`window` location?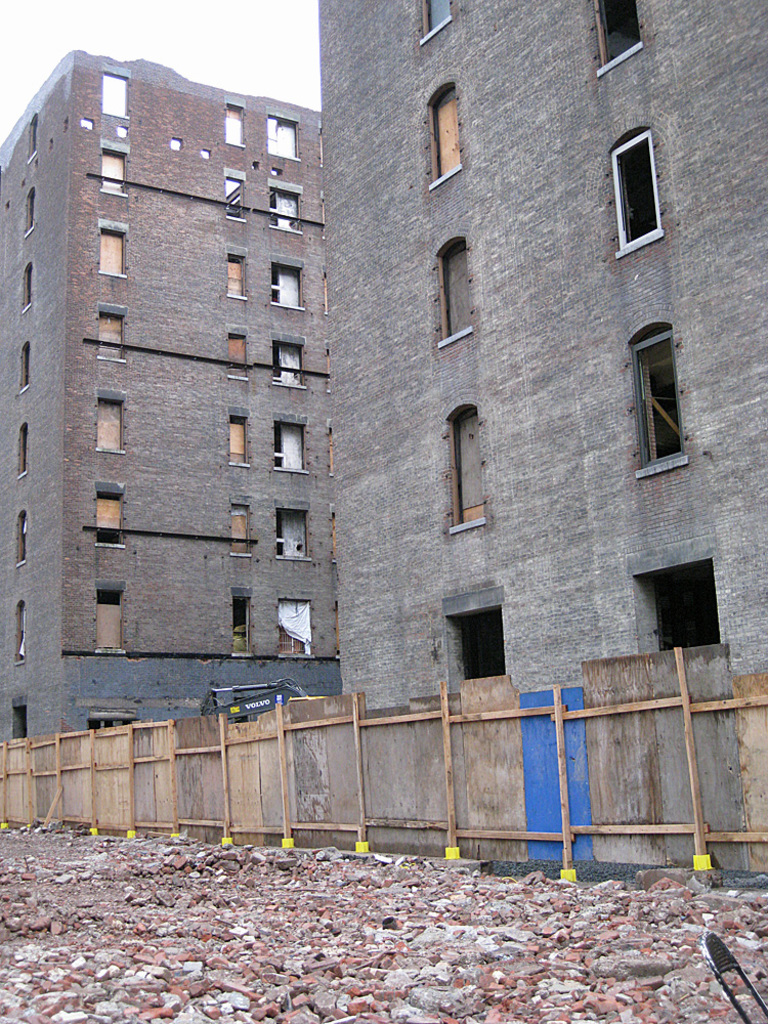
bbox=(268, 114, 301, 158)
